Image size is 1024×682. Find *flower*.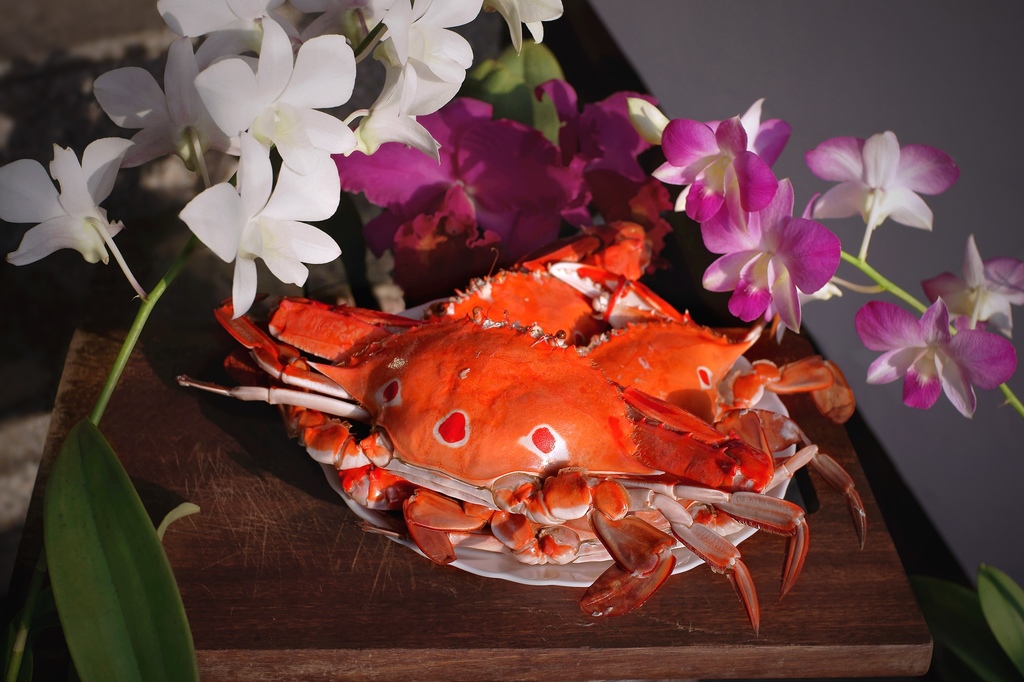
(182, 134, 349, 320).
